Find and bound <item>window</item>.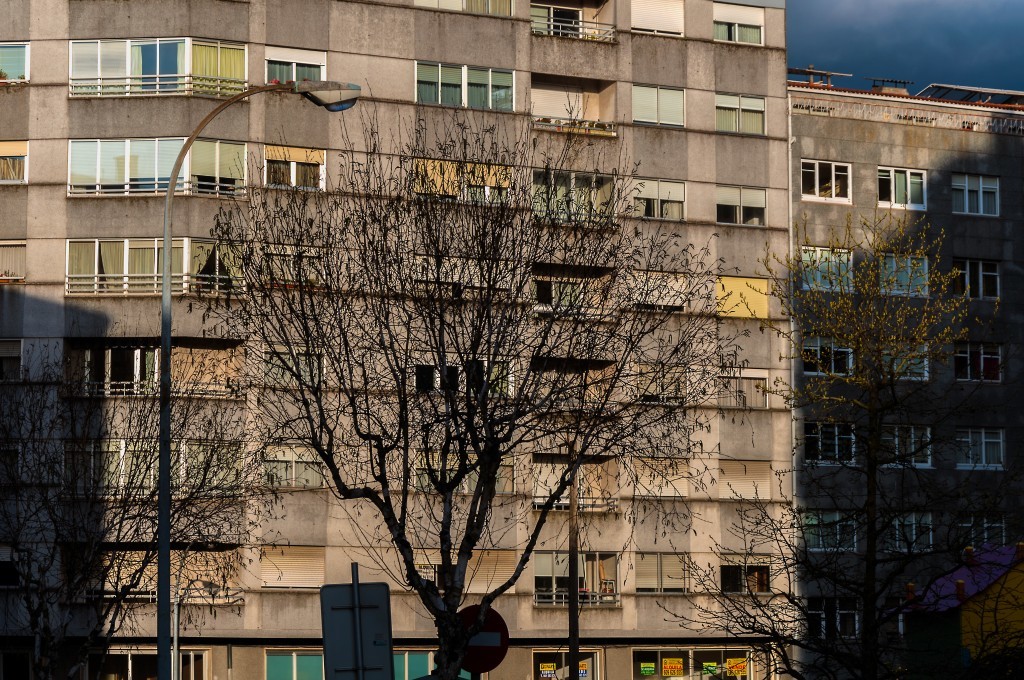
Bound: Rect(876, 425, 937, 476).
